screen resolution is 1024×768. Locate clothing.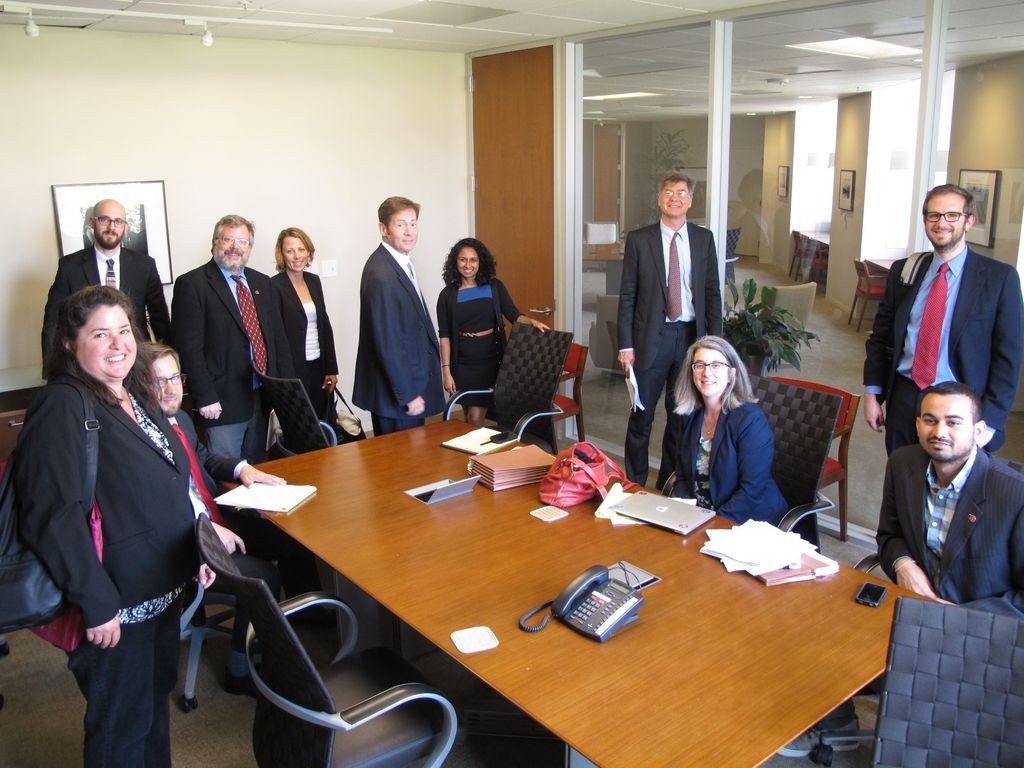
crop(617, 219, 726, 487).
